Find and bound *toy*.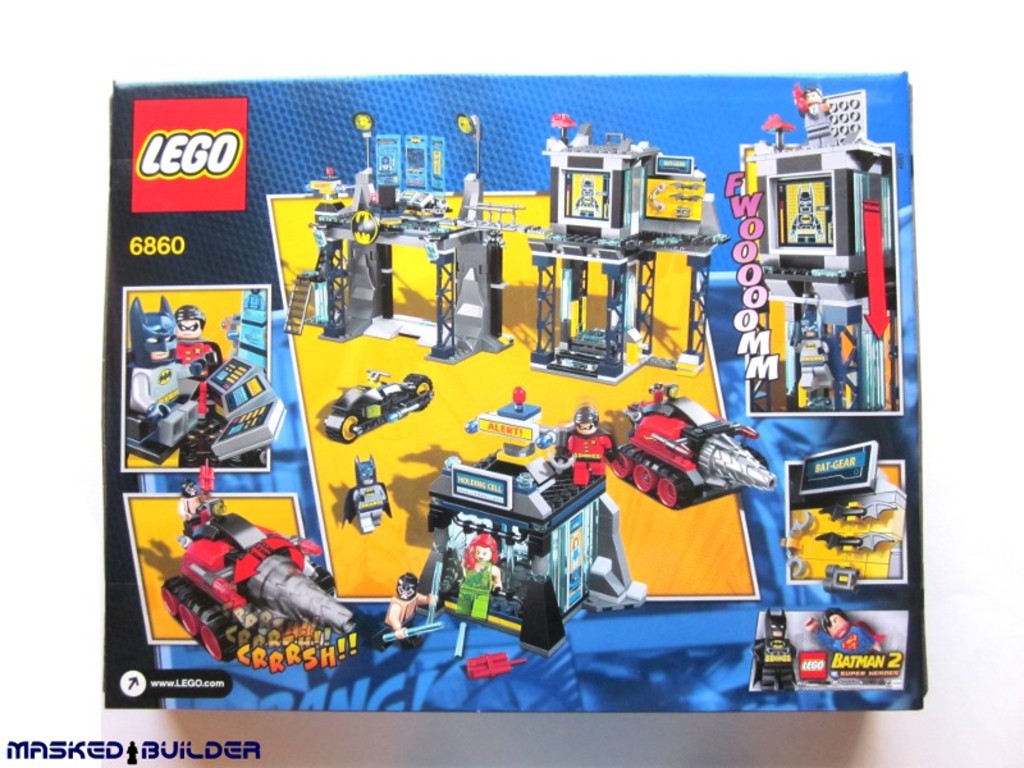
Bound: x1=804, y1=607, x2=888, y2=687.
